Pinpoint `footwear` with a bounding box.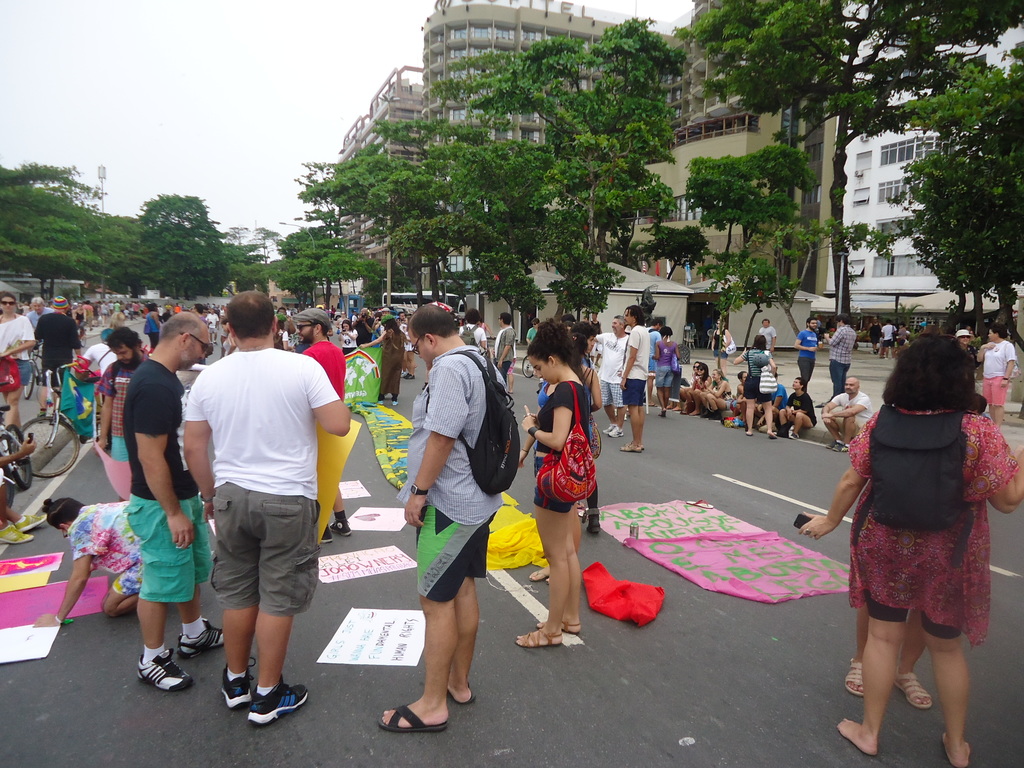
(609, 426, 624, 438).
